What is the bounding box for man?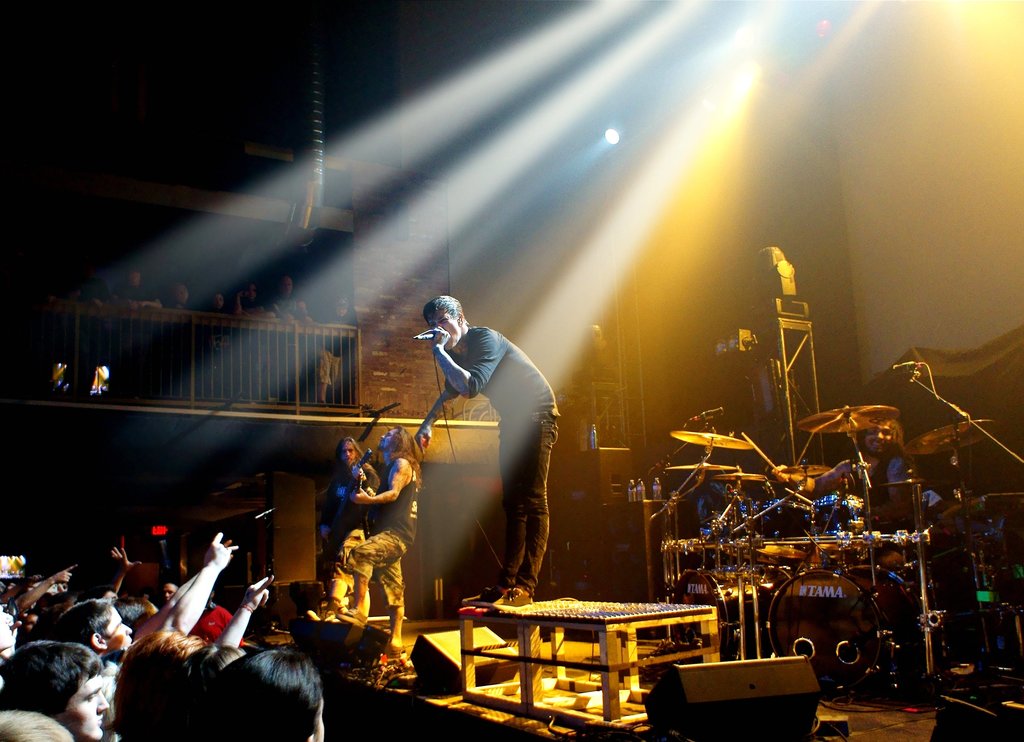
bbox=[309, 437, 379, 622].
